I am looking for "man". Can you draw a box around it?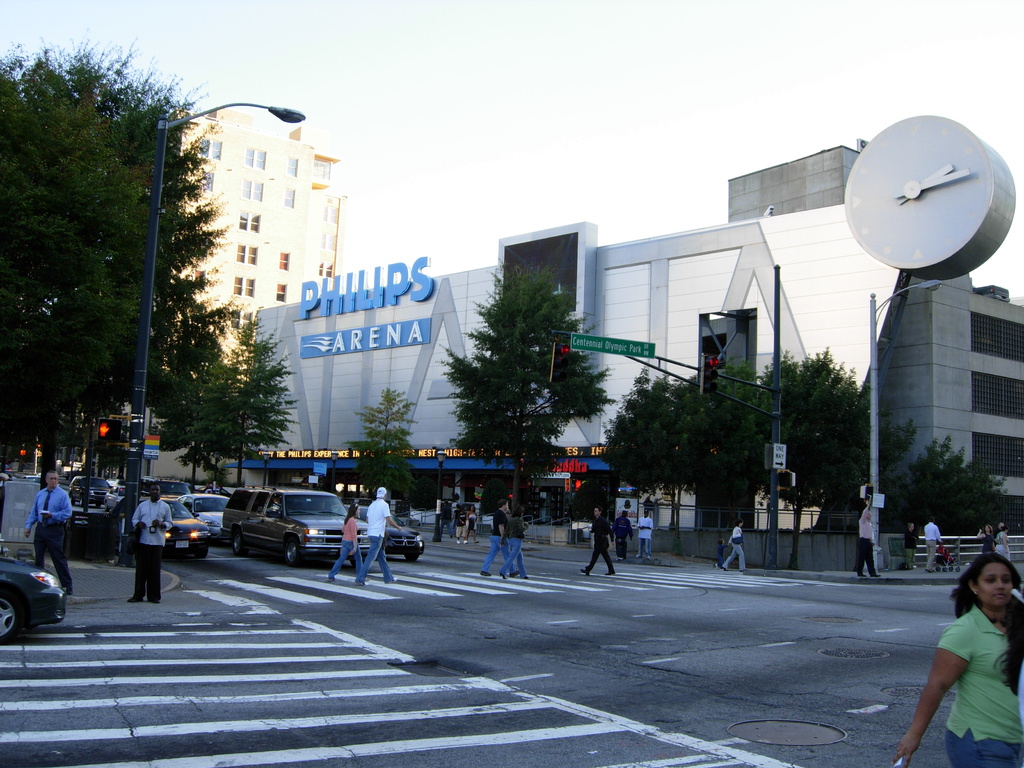
Sure, the bounding box is bbox=(579, 506, 614, 577).
